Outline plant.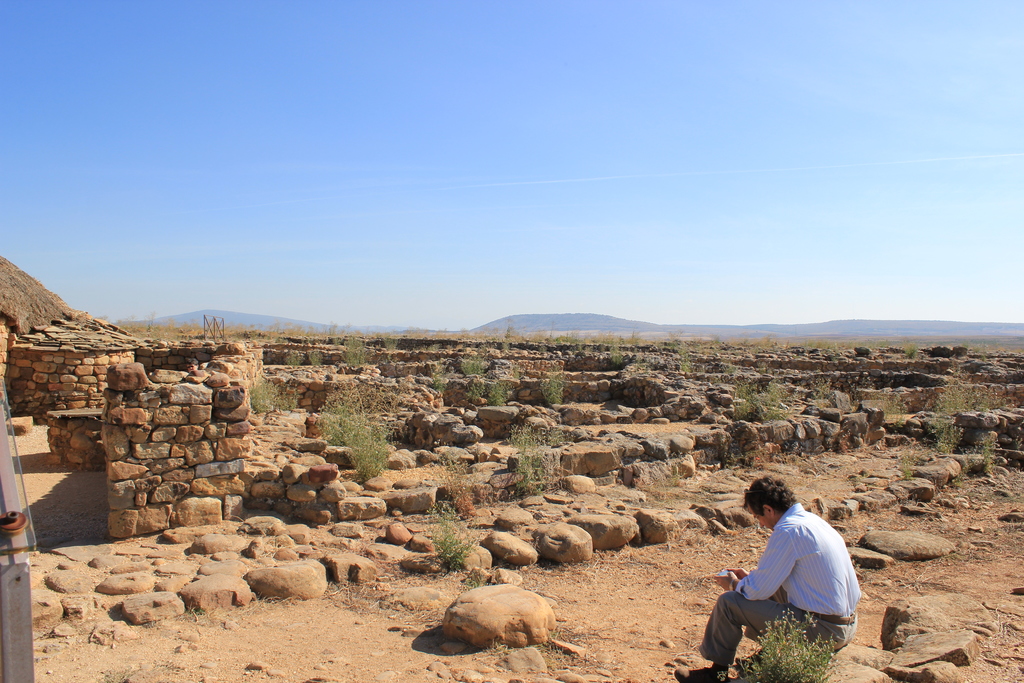
Outline: (435, 433, 488, 521).
